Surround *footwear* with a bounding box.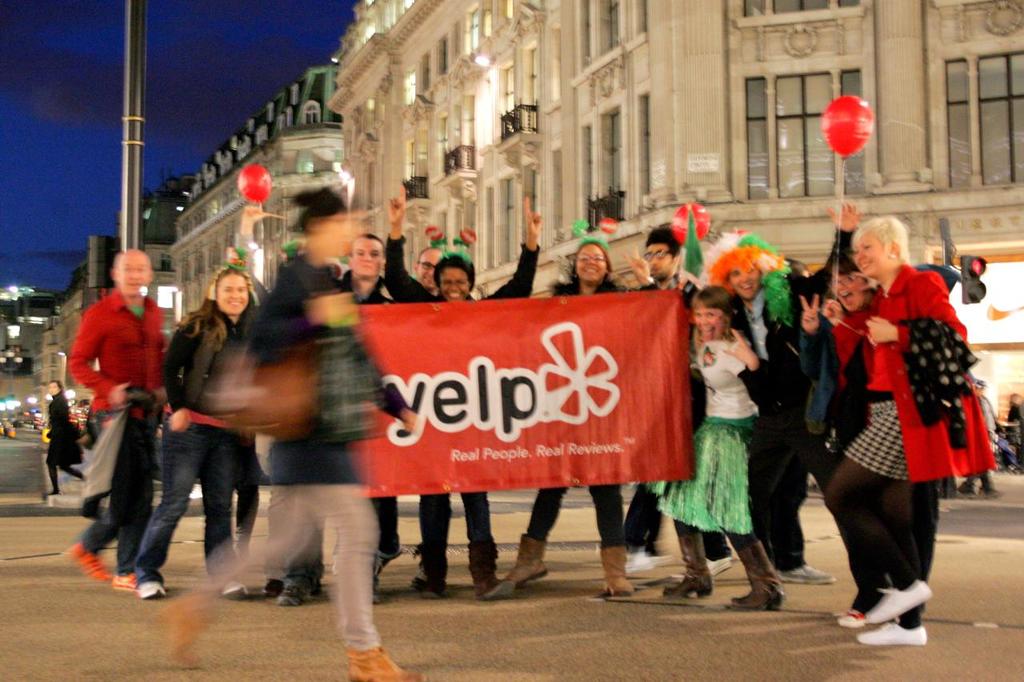
bbox=[854, 616, 930, 648].
